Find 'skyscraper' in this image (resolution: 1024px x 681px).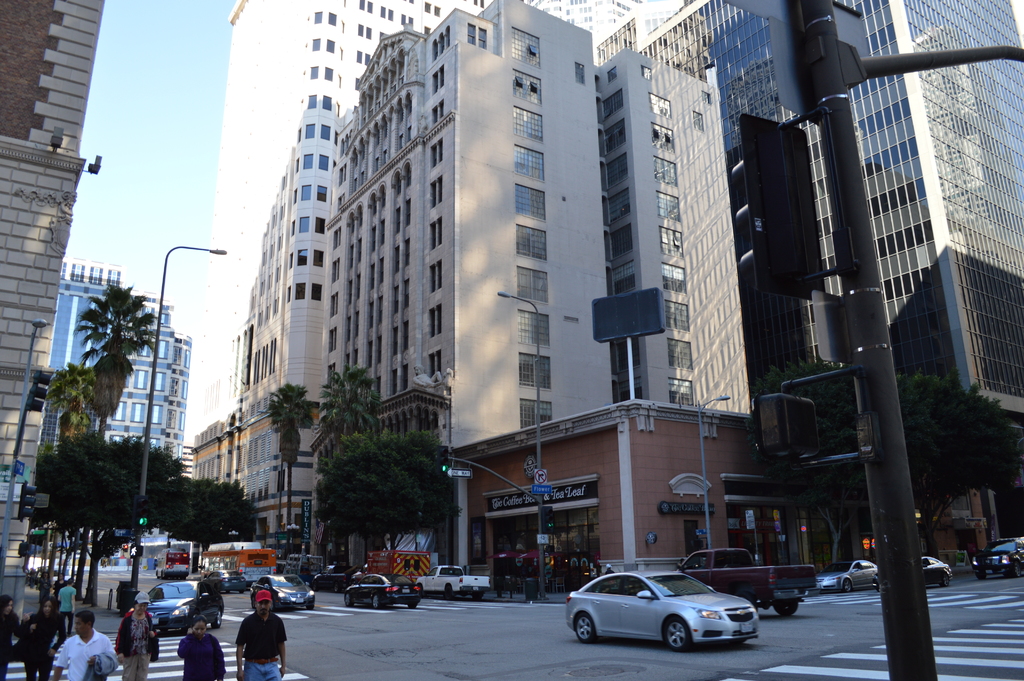
[left=0, top=0, right=106, bottom=644].
